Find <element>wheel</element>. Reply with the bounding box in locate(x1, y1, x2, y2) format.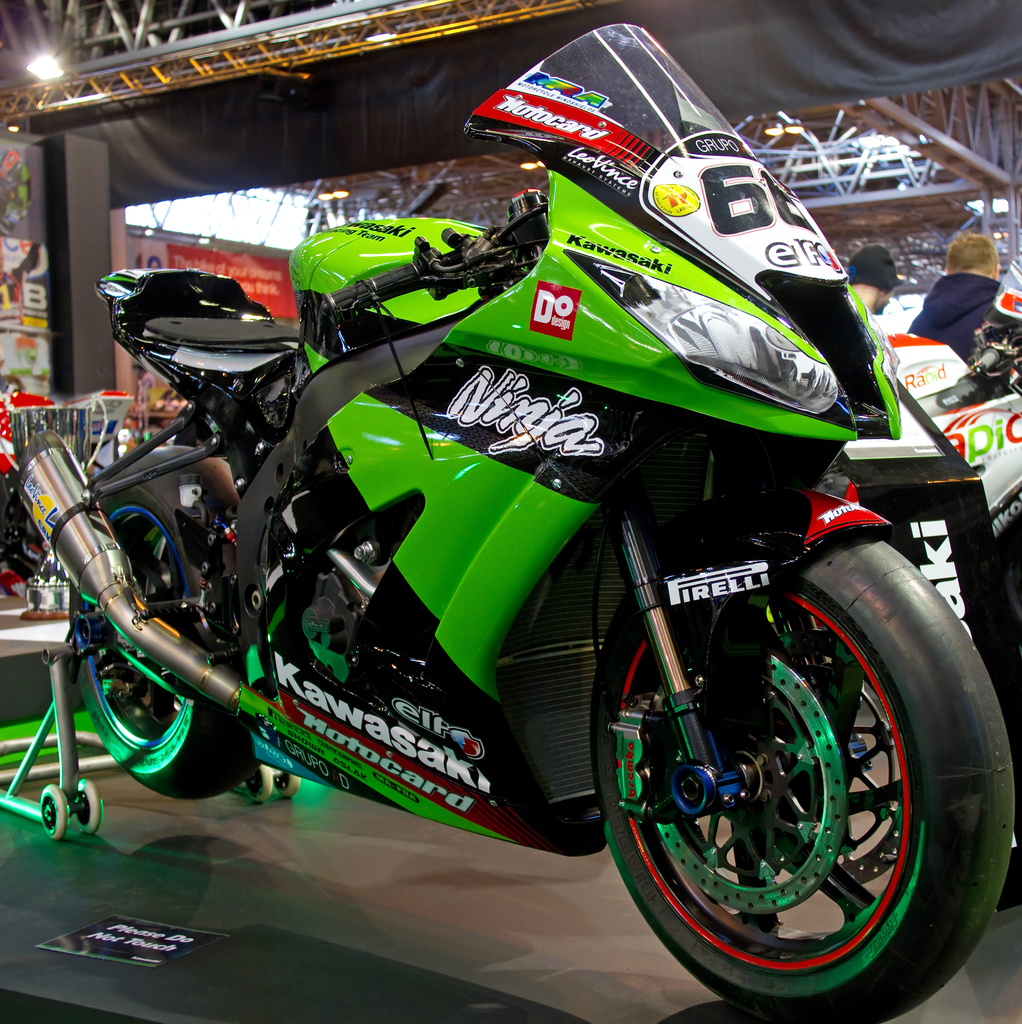
locate(601, 495, 987, 986).
